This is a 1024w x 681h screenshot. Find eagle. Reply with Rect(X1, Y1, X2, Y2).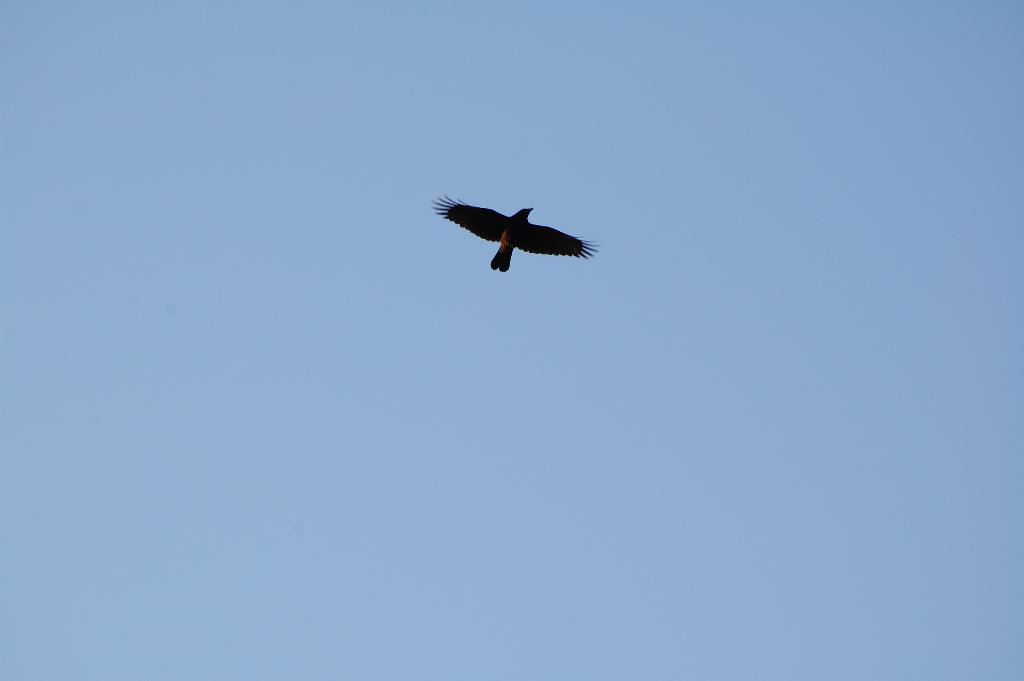
Rect(430, 192, 599, 270).
